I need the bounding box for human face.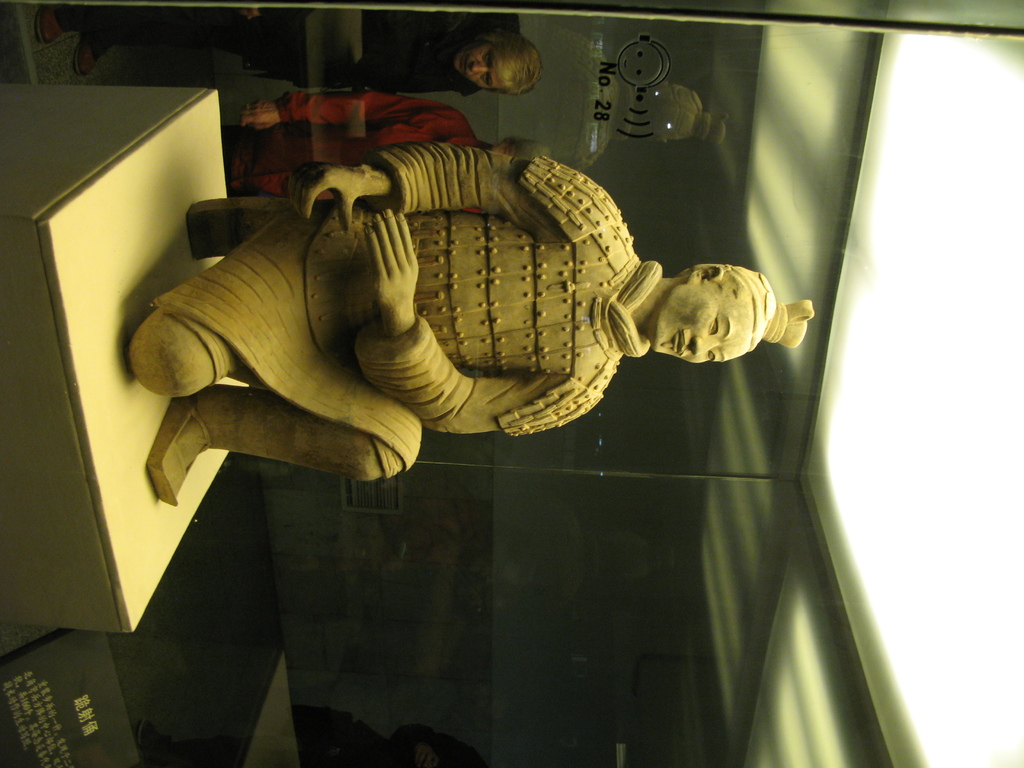
Here it is: box(451, 45, 495, 88).
